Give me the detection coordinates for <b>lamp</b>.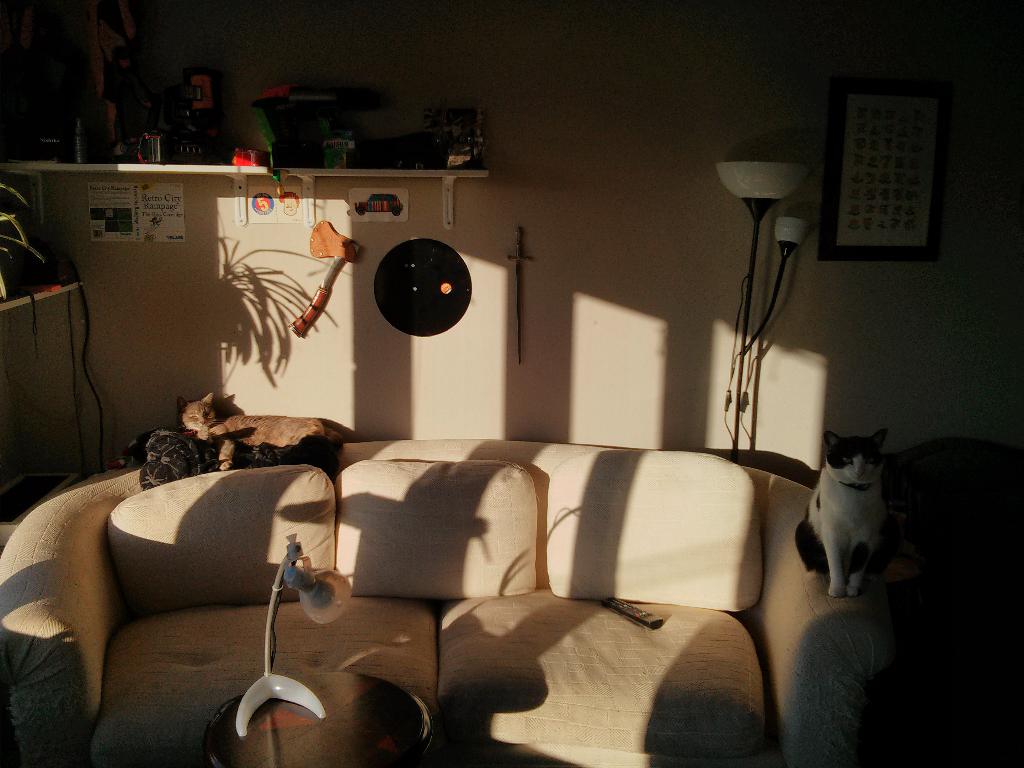
696/100/832/488.
